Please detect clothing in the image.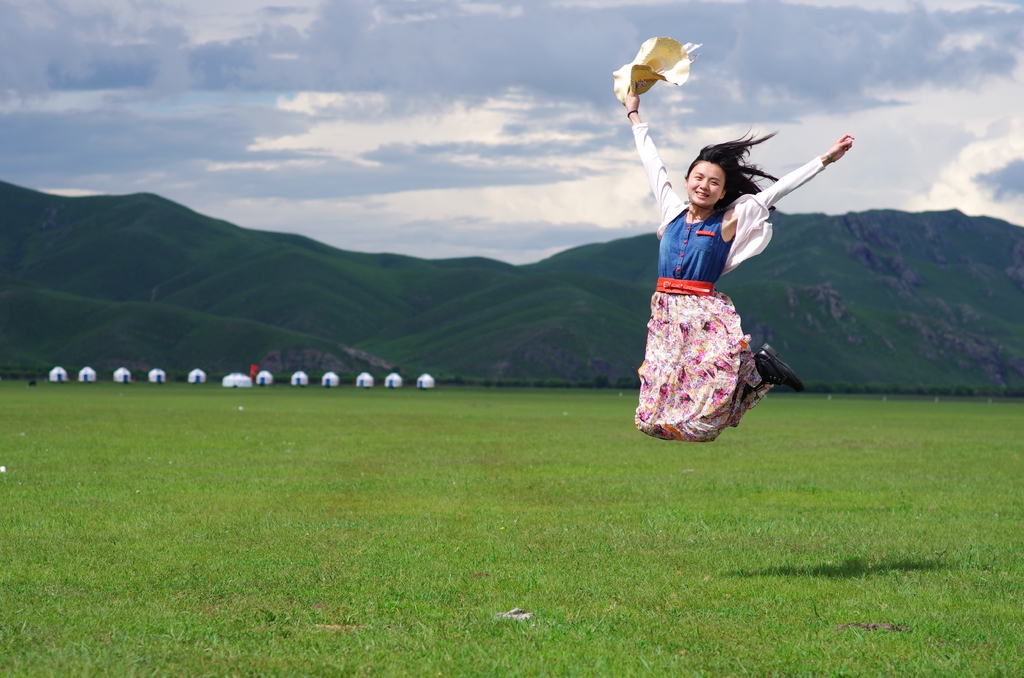
bbox=(632, 122, 824, 277).
